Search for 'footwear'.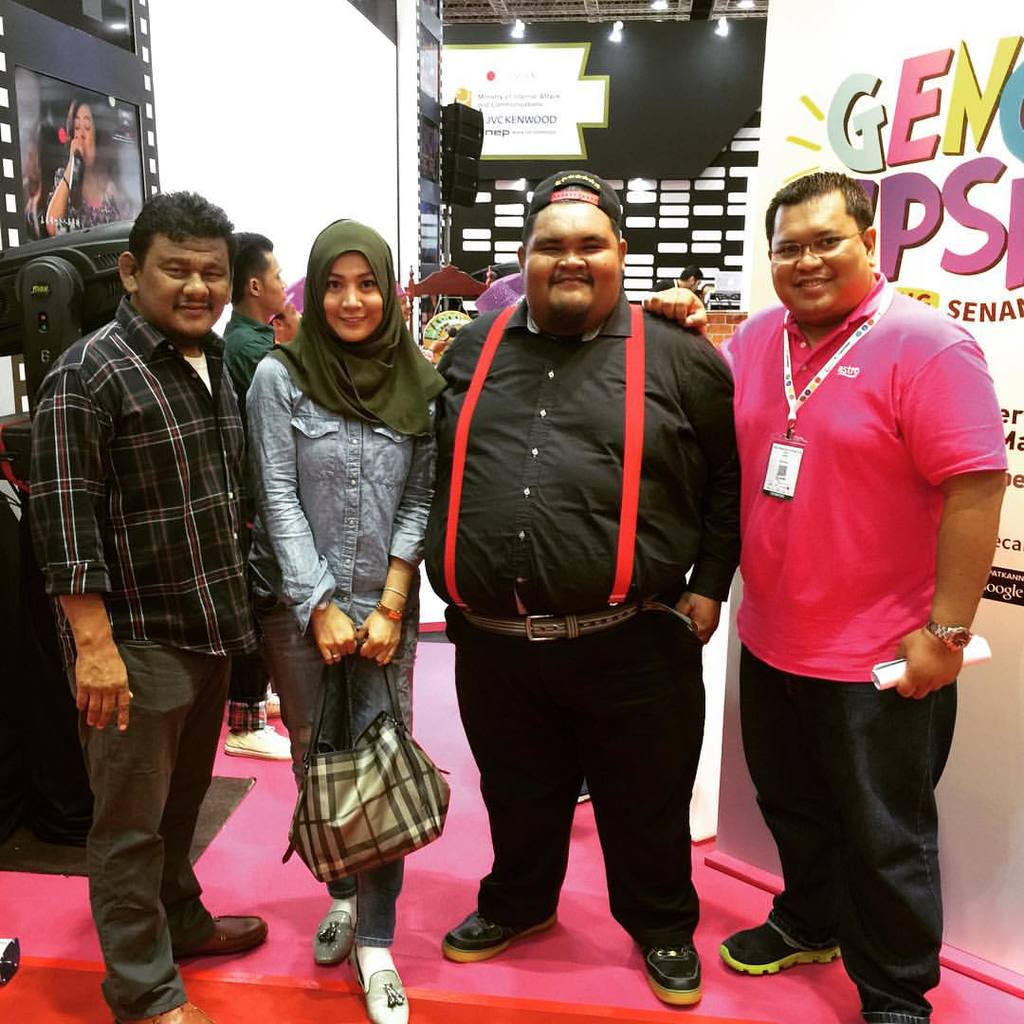
Found at region(425, 909, 553, 970).
